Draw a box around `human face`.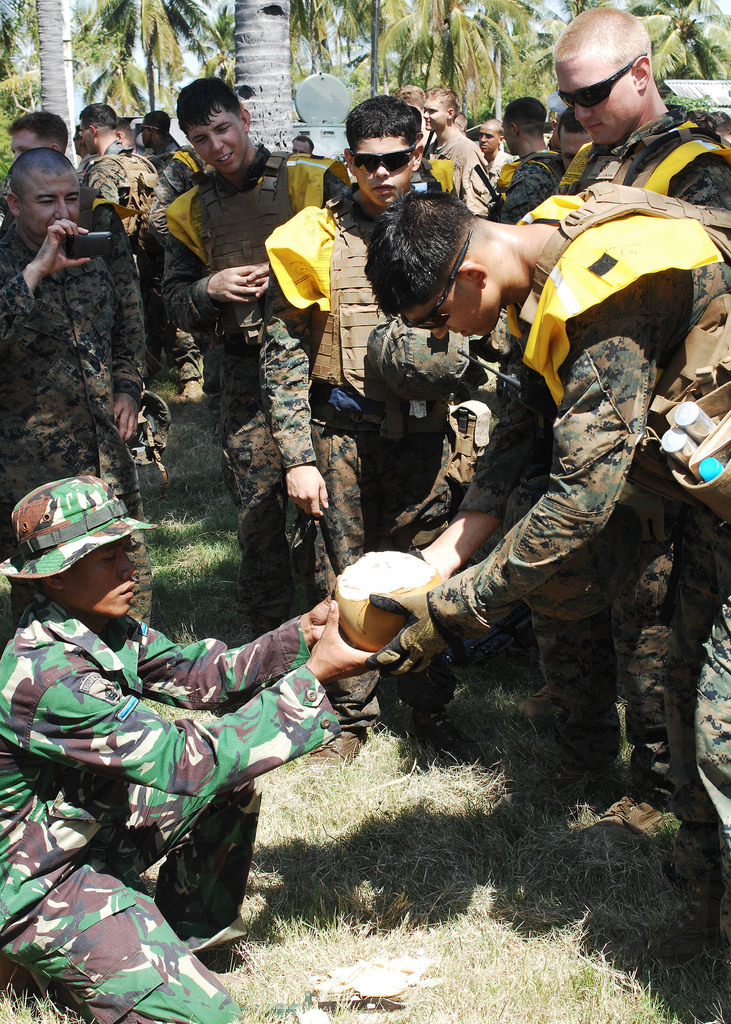
(18,161,84,235).
